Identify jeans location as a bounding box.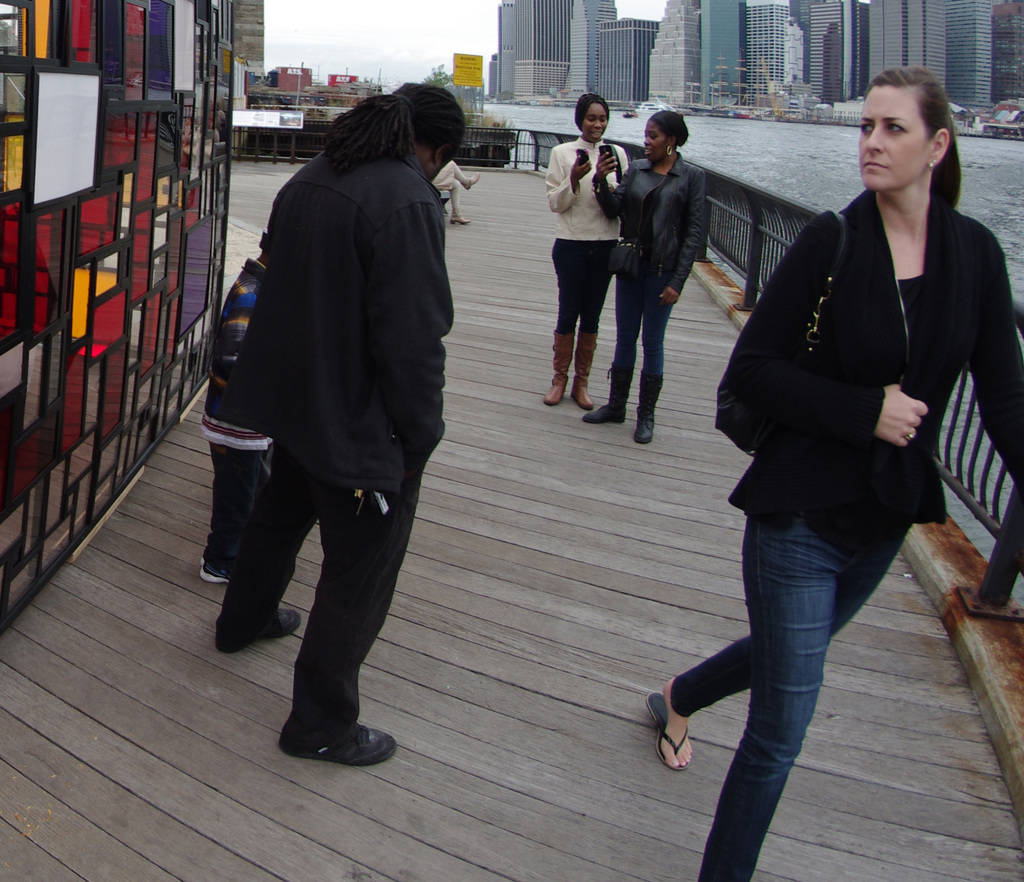
Rect(211, 440, 277, 573).
